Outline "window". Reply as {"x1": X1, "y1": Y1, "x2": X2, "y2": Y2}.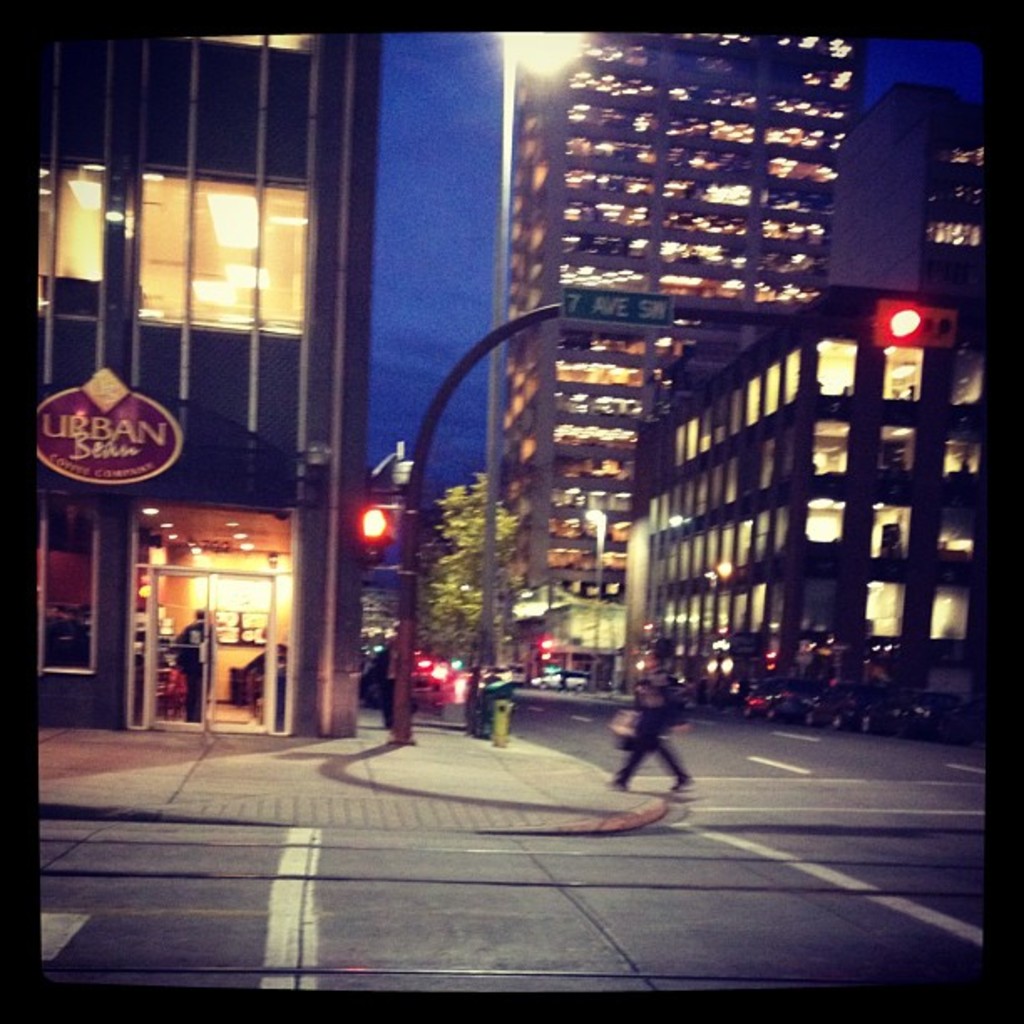
{"x1": 810, "y1": 495, "x2": 845, "y2": 540}.
